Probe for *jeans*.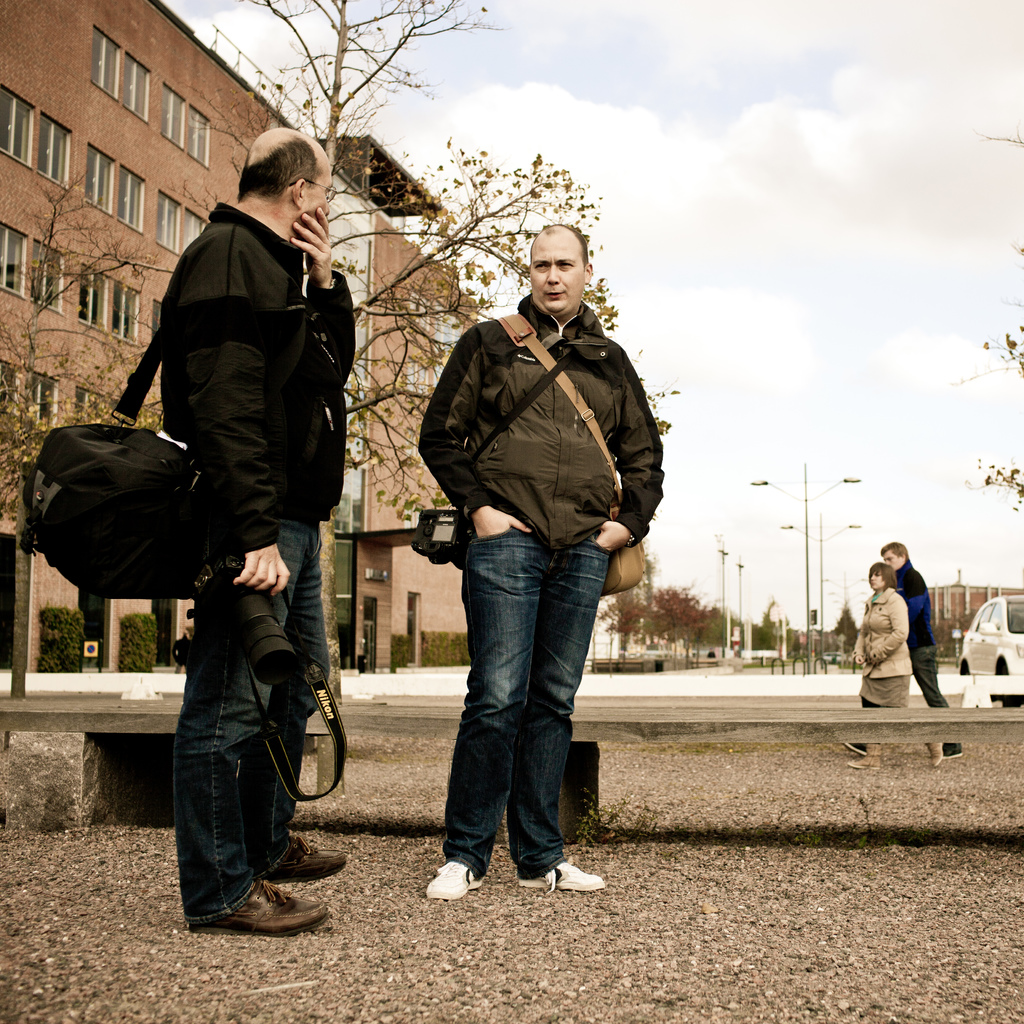
Probe result: x1=174 y1=521 x2=325 y2=920.
